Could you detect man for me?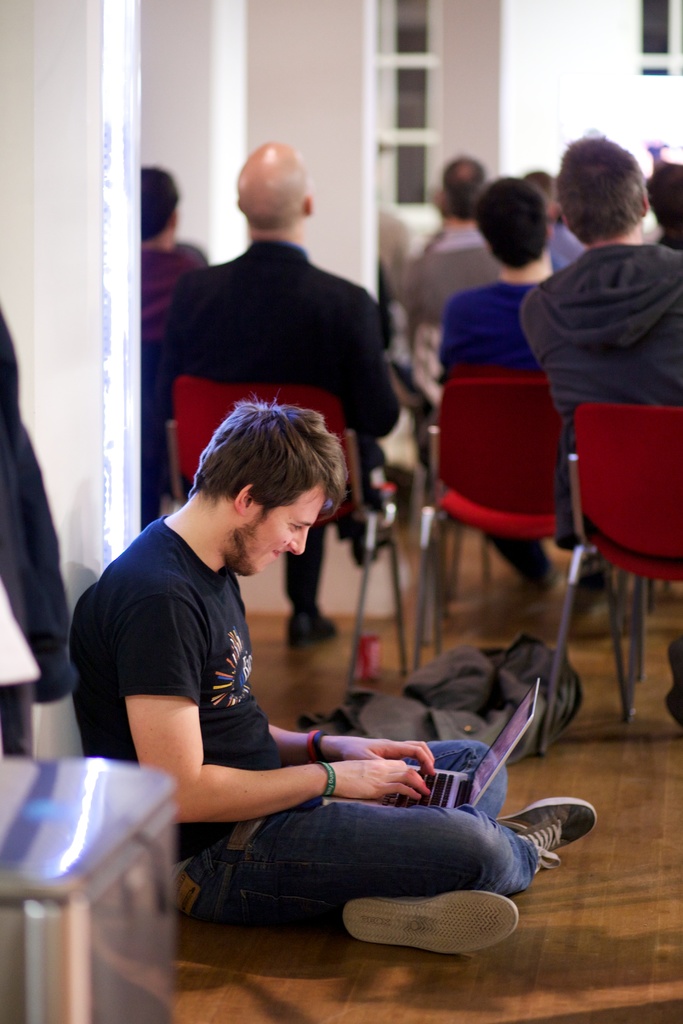
Detection result: rect(70, 397, 598, 954).
